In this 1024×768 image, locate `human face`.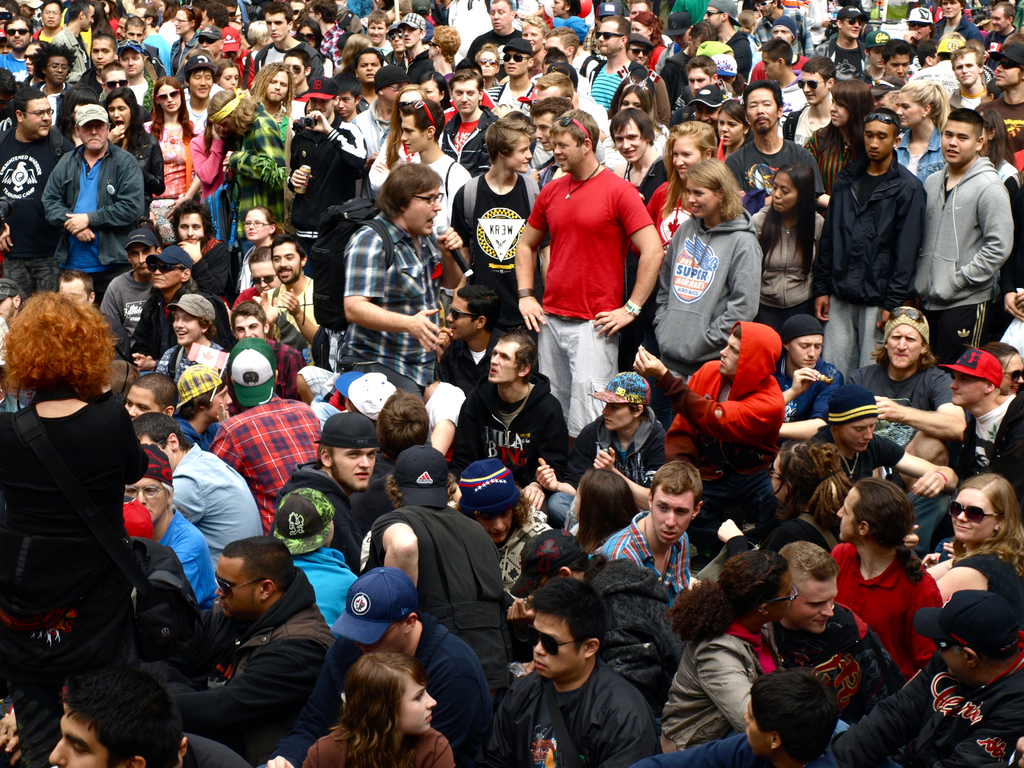
Bounding box: box=[949, 486, 989, 542].
